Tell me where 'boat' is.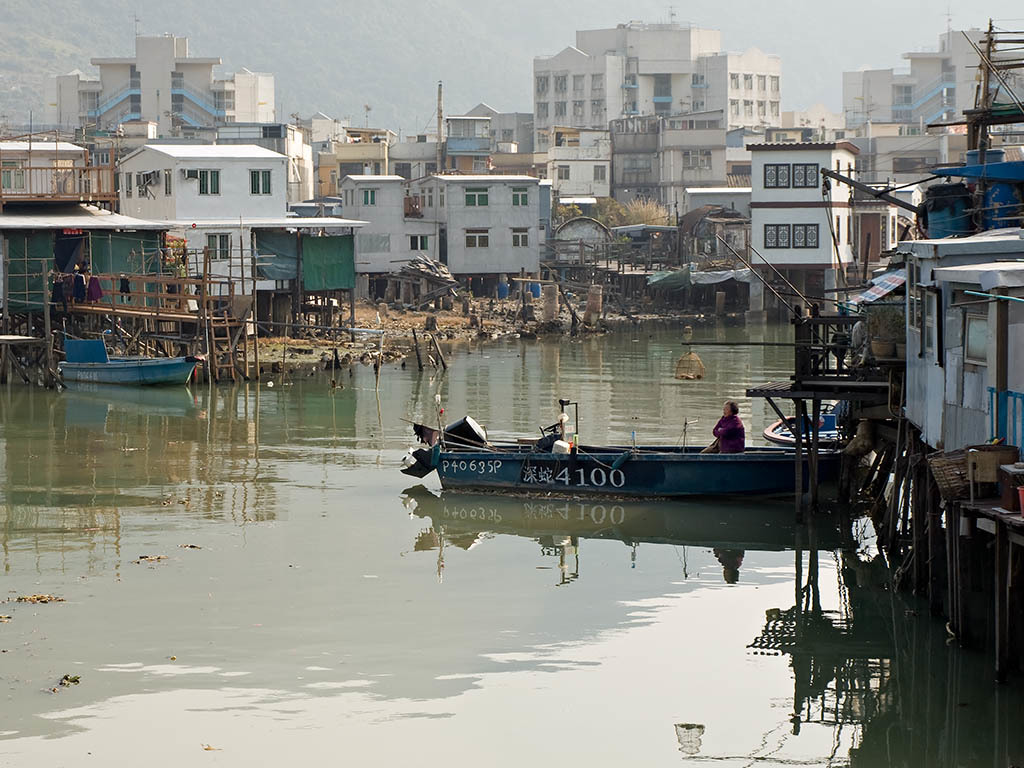
'boat' is at 762, 412, 852, 443.
